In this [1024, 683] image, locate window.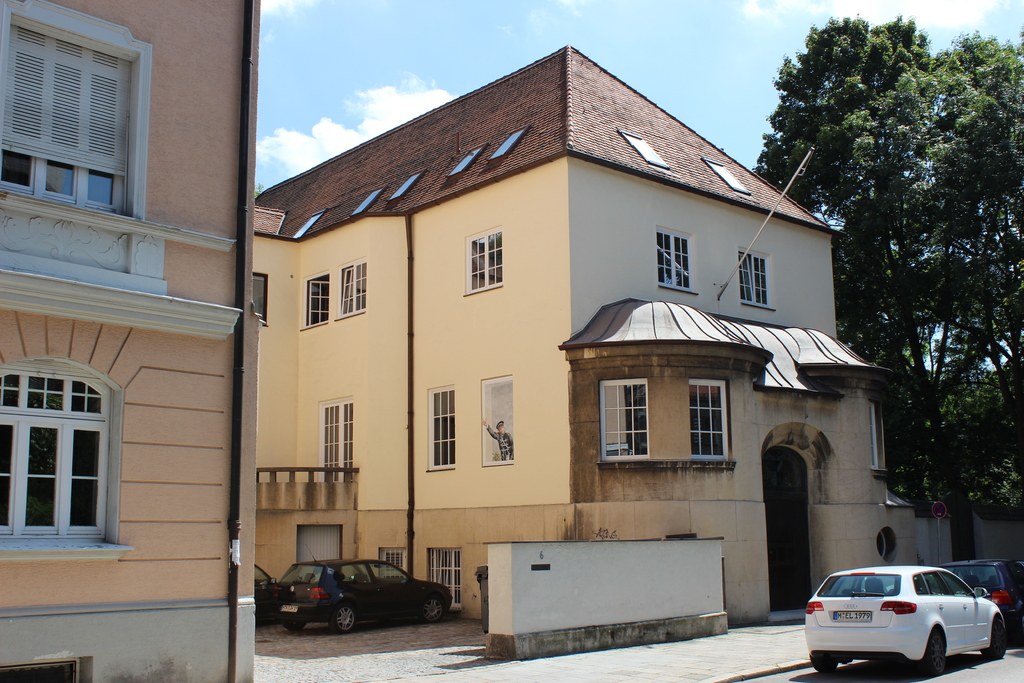
Bounding box: box(621, 131, 668, 165).
